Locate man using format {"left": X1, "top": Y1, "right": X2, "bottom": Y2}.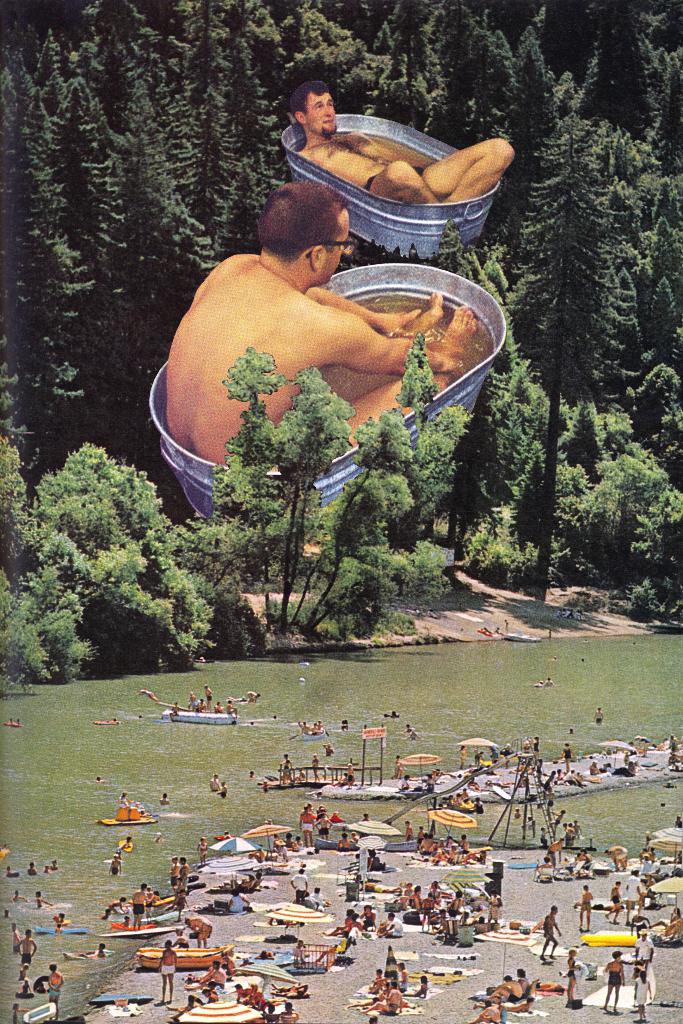
{"left": 376, "top": 915, "right": 406, "bottom": 940}.
